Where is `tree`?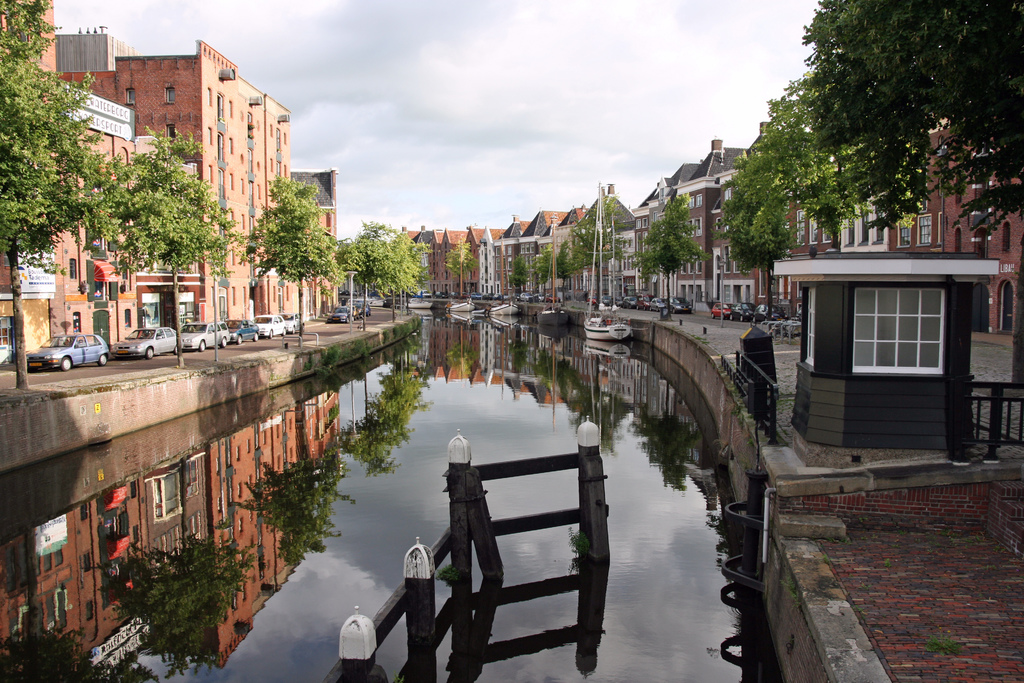
BBox(0, 0, 115, 388).
